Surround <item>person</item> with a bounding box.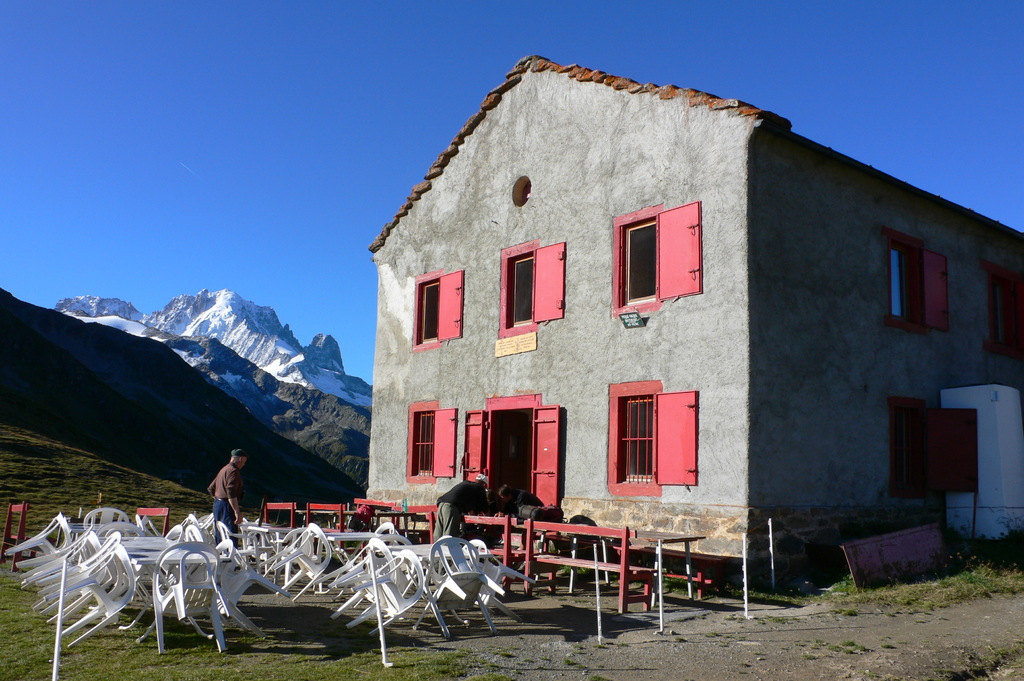
203:447:245:547.
